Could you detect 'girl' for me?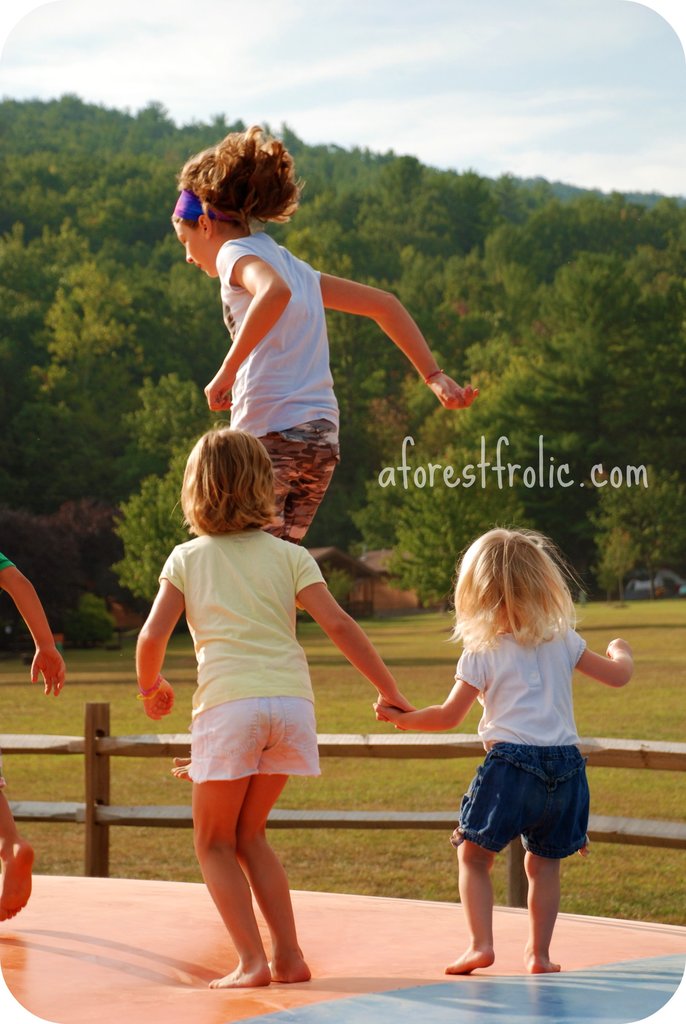
Detection result: x1=137, y1=417, x2=412, y2=975.
